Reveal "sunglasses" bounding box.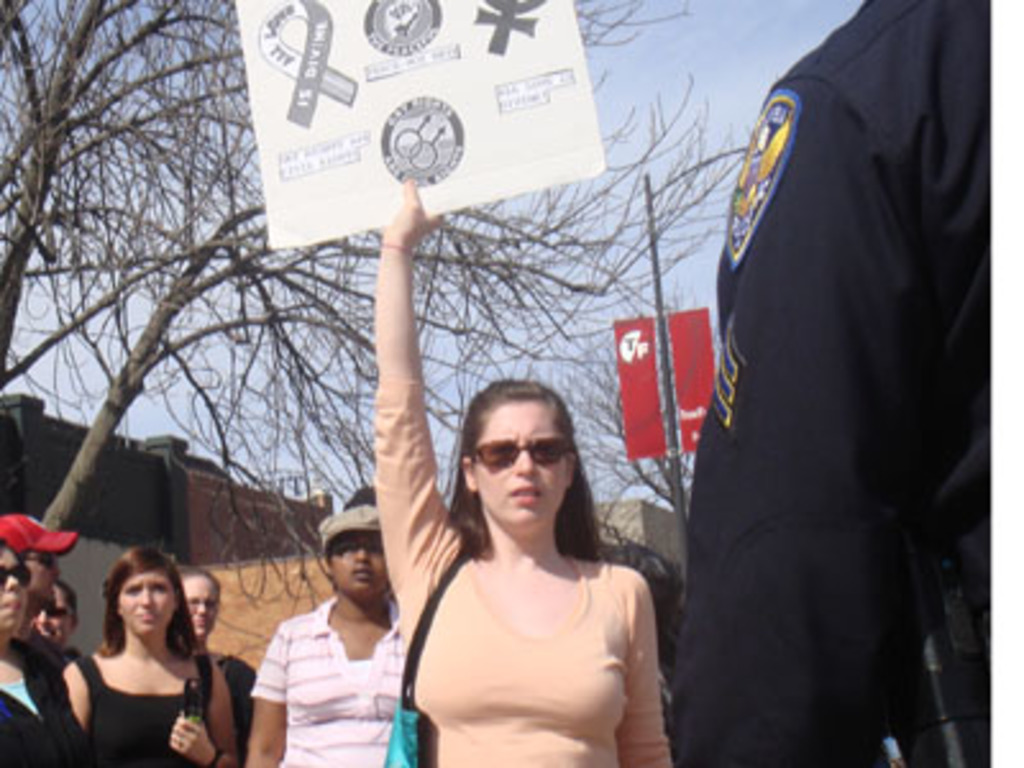
Revealed: 0/563/33/589.
